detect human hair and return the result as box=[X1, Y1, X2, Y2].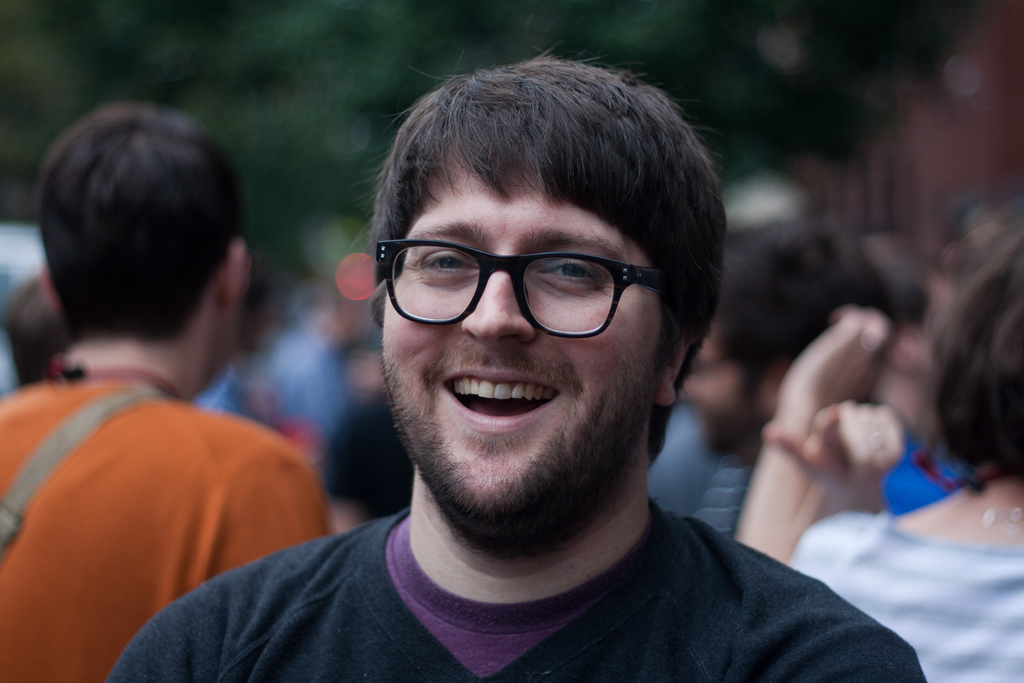
box=[30, 92, 242, 380].
